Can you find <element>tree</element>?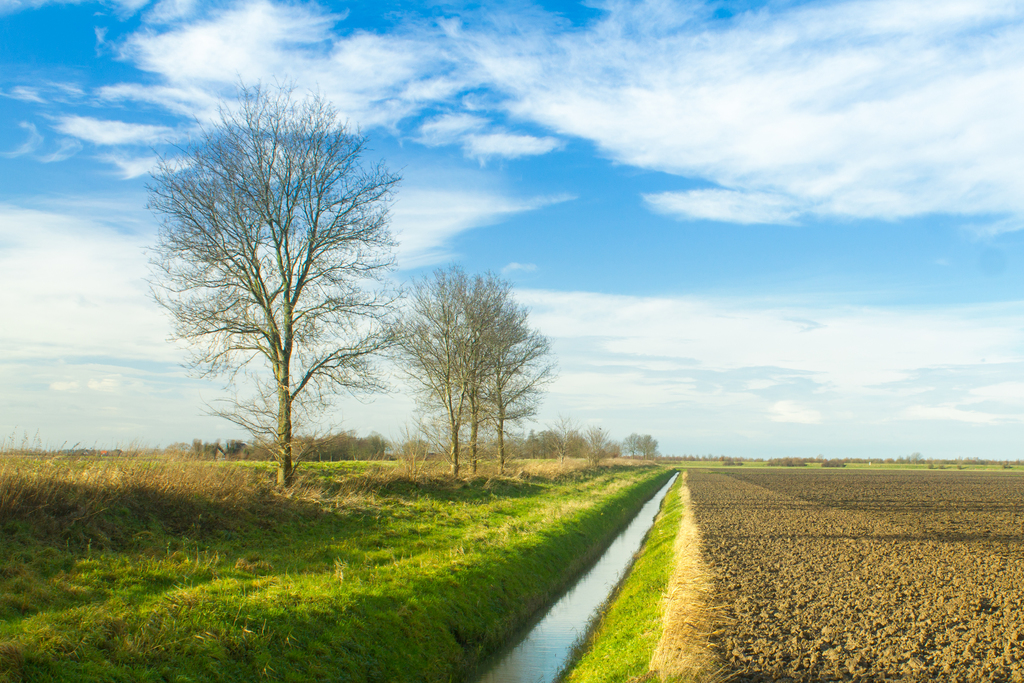
Yes, bounding box: left=394, top=276, right=488, bottom=475.
